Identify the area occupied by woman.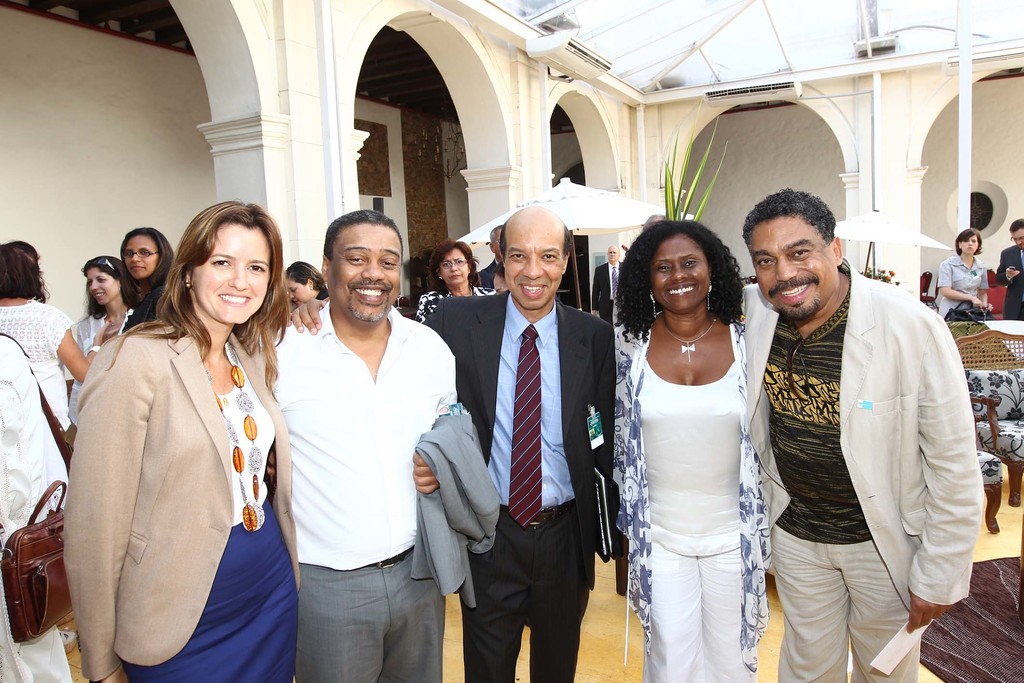
Area: detection(60, 199, 300, 682).
